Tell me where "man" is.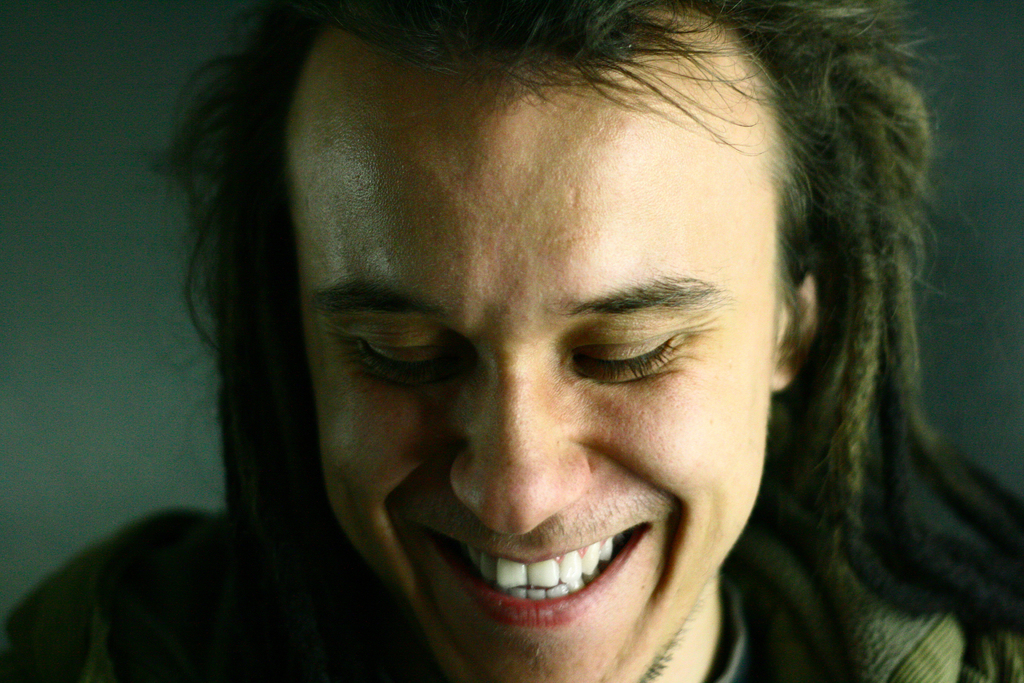
"man" is at Rect(114, 0, 1023, 682).
